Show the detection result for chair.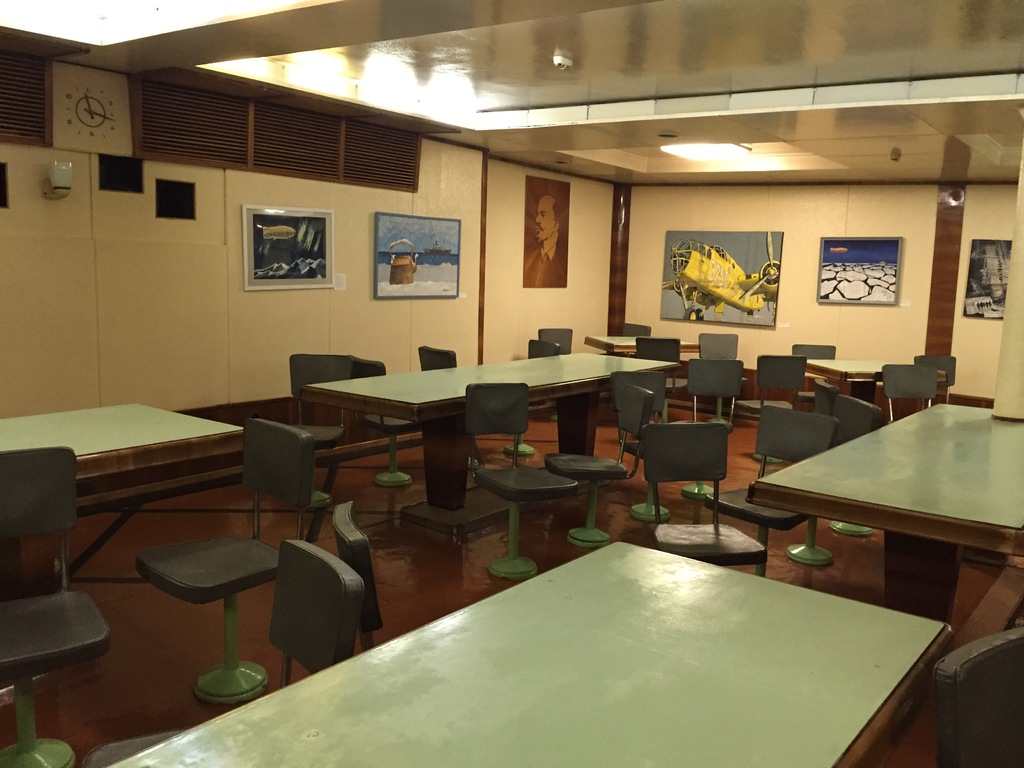
select_region(263, 522, 361, 710).
